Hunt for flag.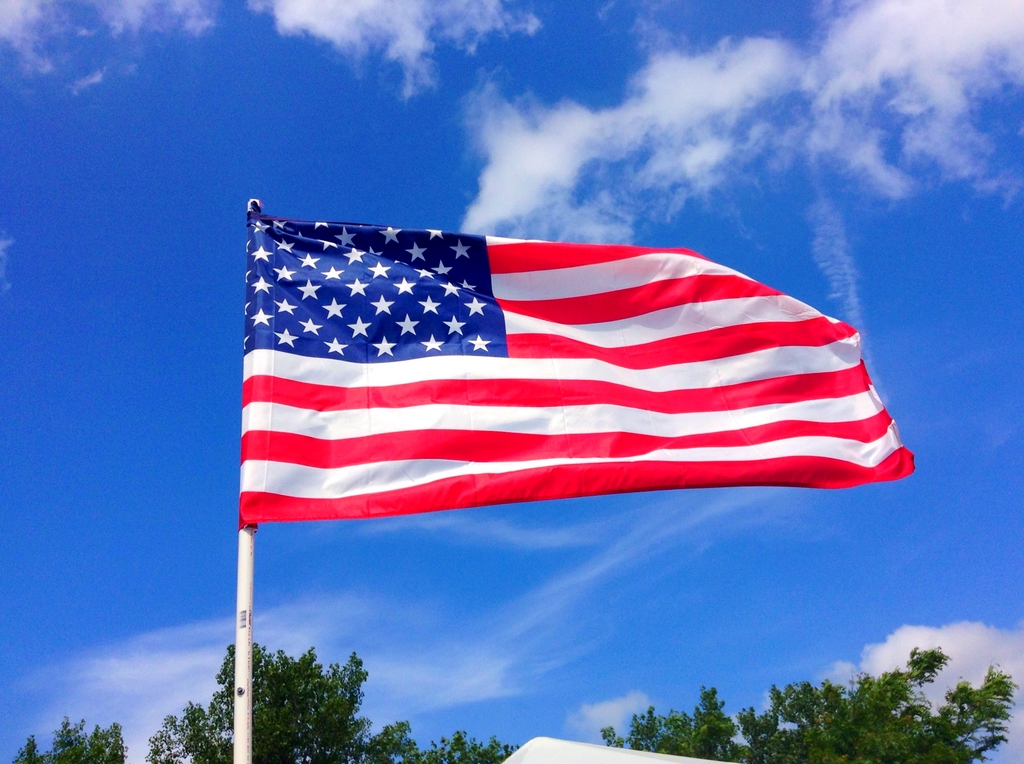
Hunted down at left=240, top=204, right=918, bottom=526.
